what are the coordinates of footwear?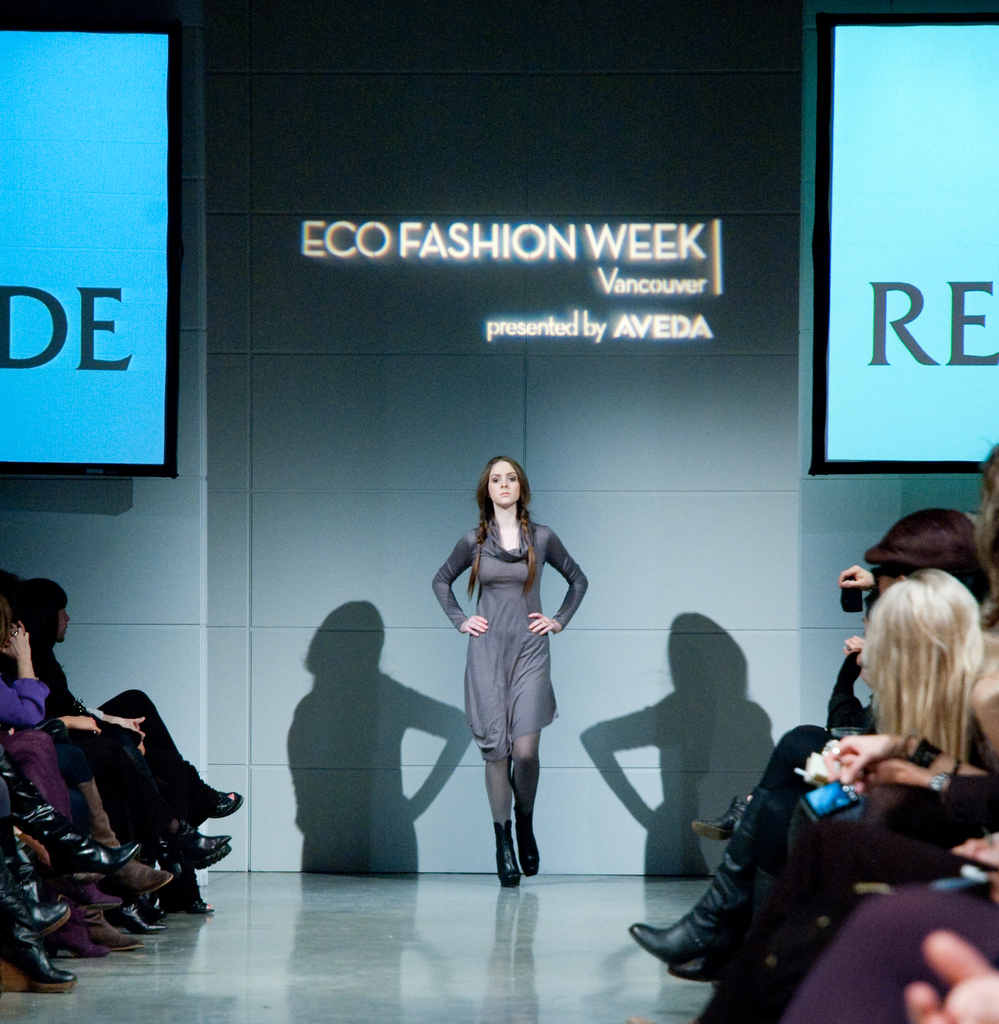
<region>90, 911, 146, 948</region>.
